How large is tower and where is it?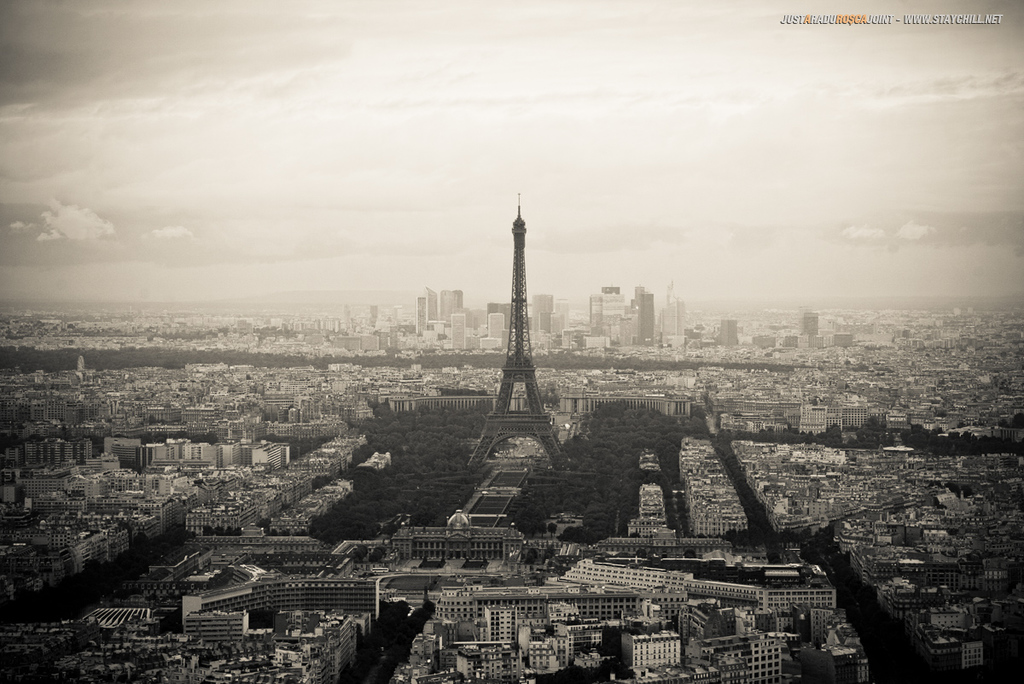
Bounding box: box(427, 285, 439, 321).
